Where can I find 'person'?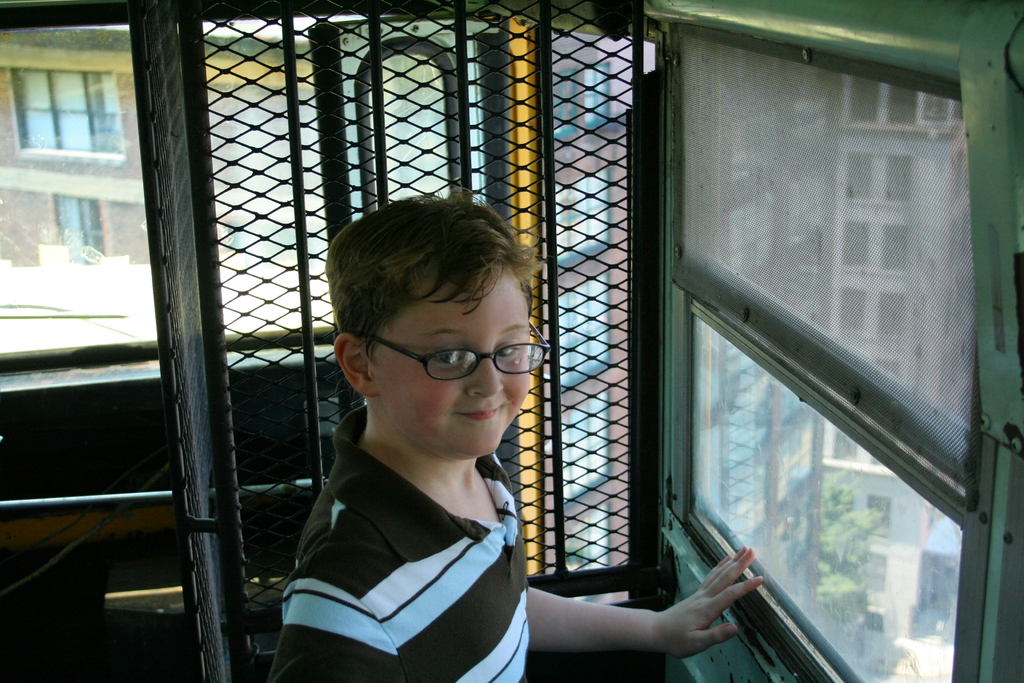
You can find it at {"left": 273, "top": 194, "right": 763, "bottom": 682}.
